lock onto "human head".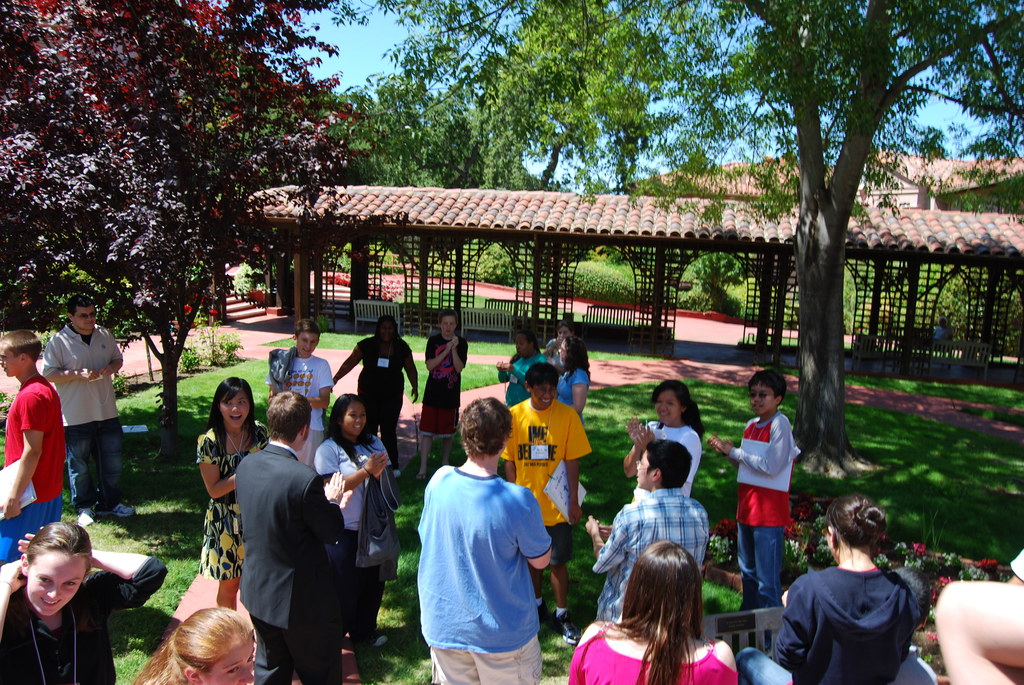
Locked: (213, 377, 255, 432).
